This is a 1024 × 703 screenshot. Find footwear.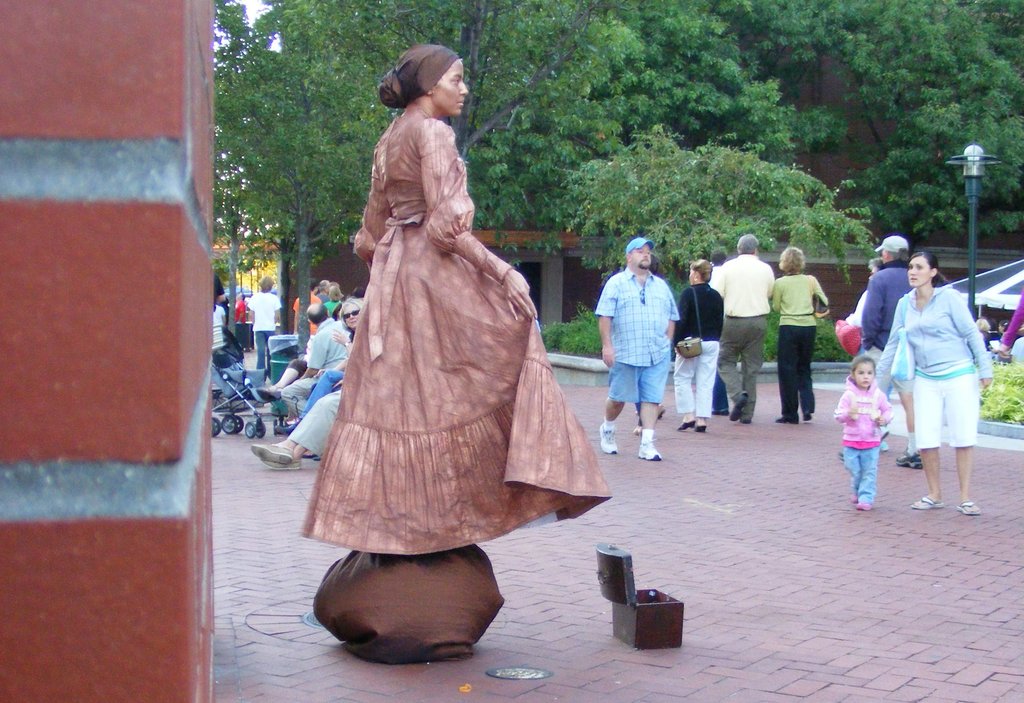
Bounding box: 730,395,747,419.
